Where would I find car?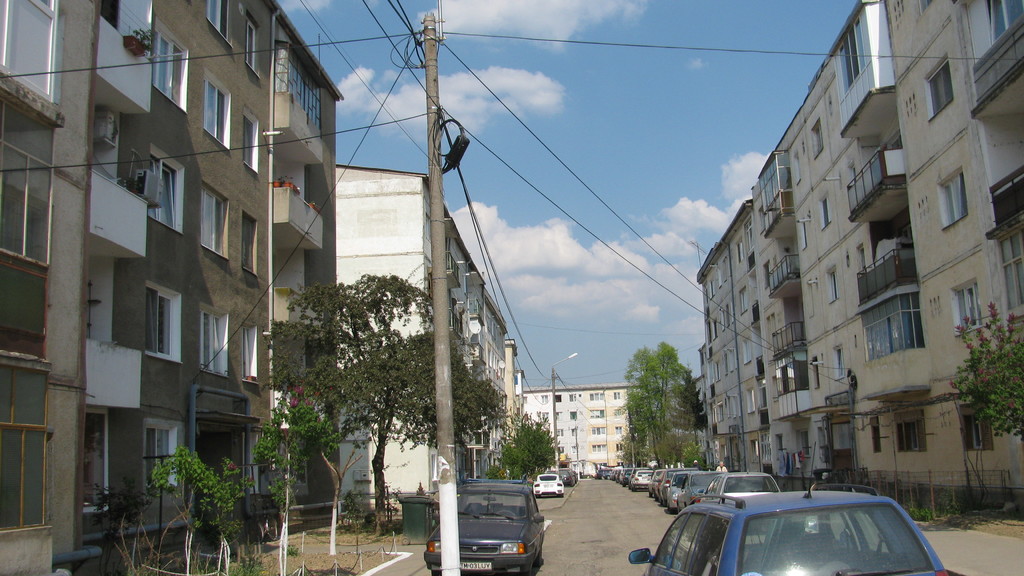
At bbox=(699, 470, 783, 510).
